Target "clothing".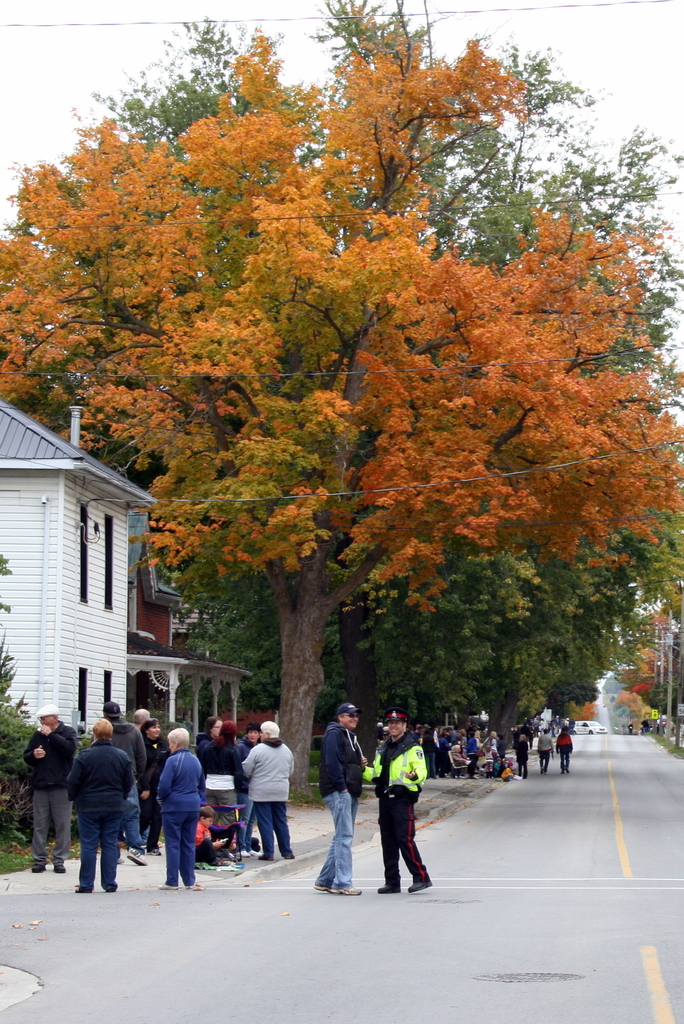
Target region: [244, 740, 298, 858].
